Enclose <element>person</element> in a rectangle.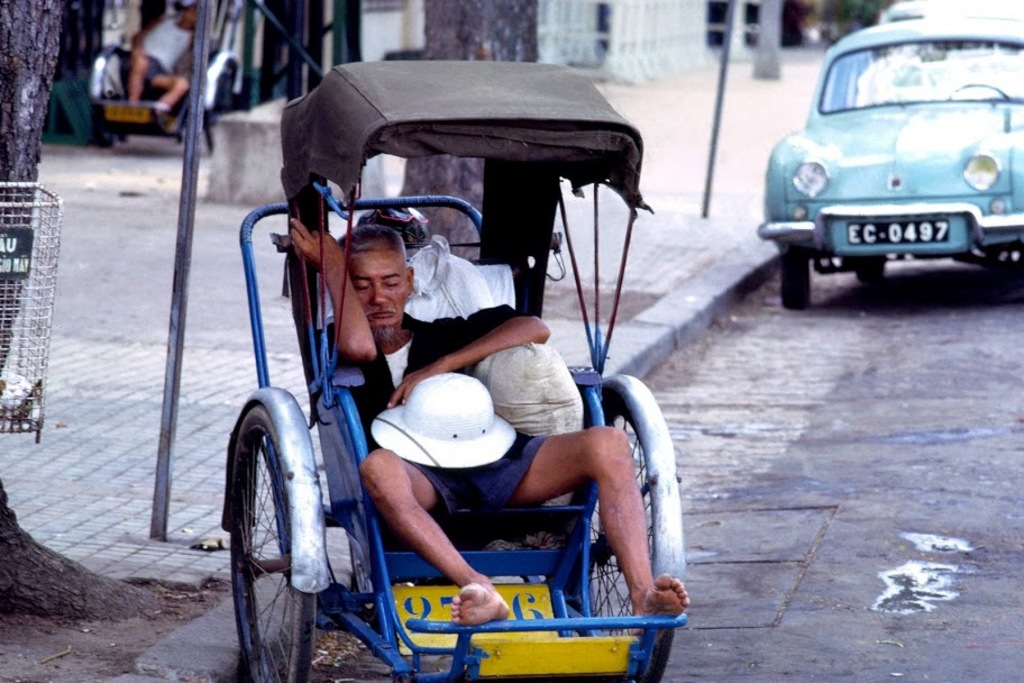
x1=131 y1=0 x2=192 y2=117.
